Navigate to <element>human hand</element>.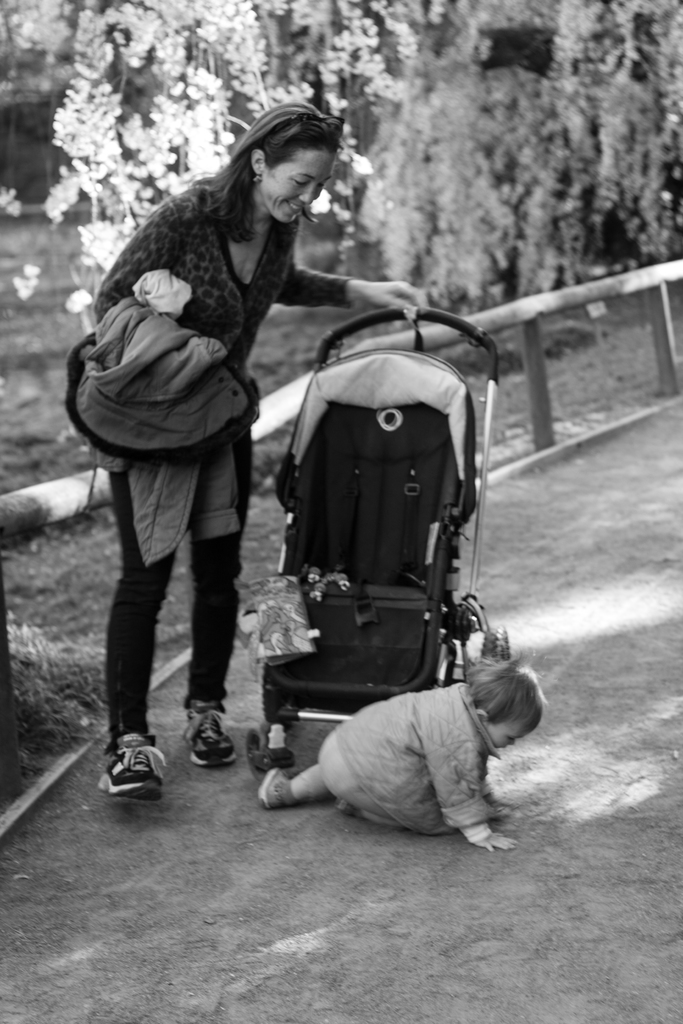
Navigation target: <region>351, 276, 428, 323</region>.
